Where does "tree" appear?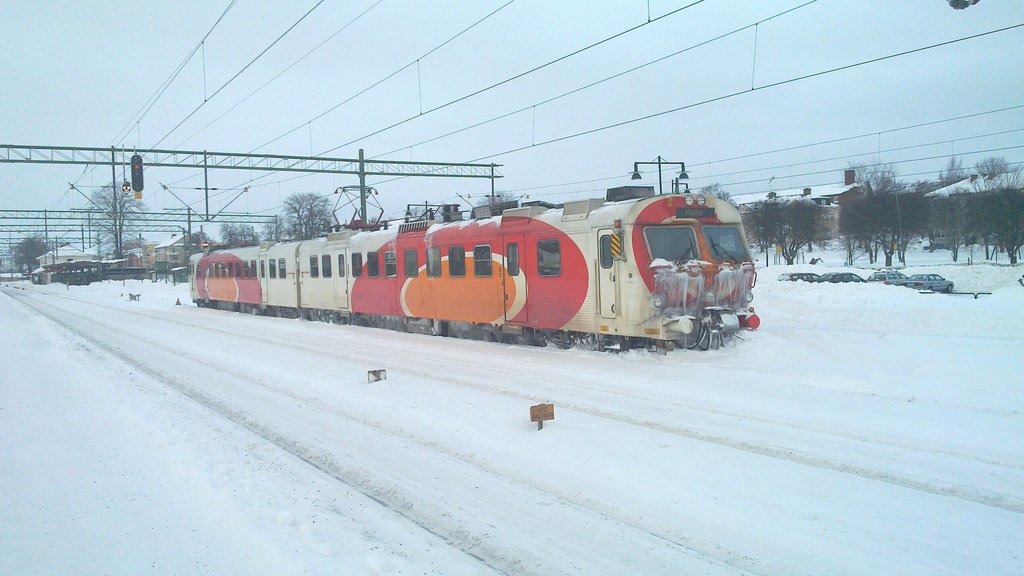
Appears at 277/192/348/236.
